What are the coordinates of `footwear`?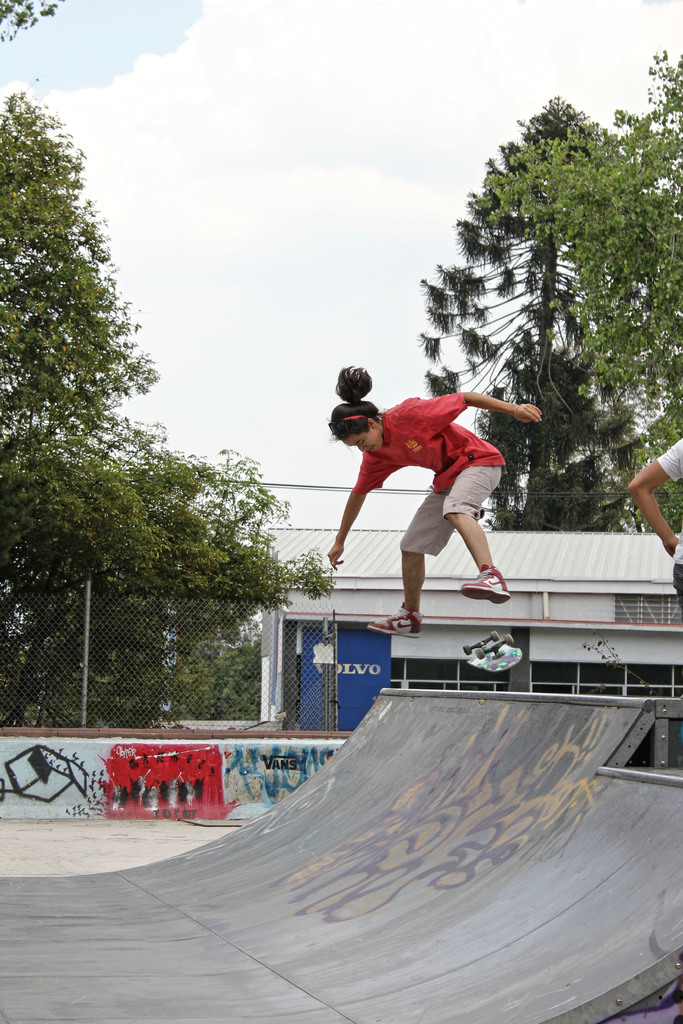
[x1=461, y1=559, x2=509, y2=609].
